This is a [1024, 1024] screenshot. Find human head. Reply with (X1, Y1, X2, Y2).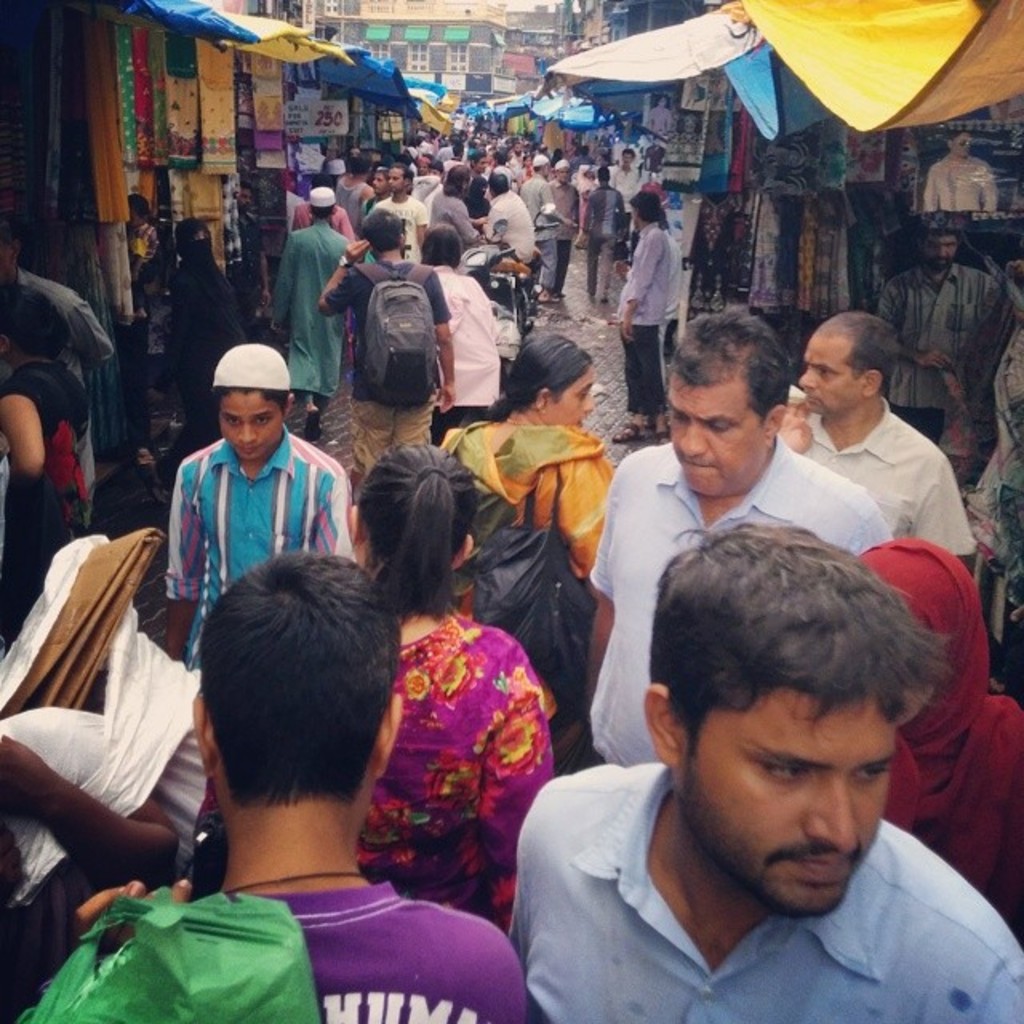
(176, 218, 218, 258).
